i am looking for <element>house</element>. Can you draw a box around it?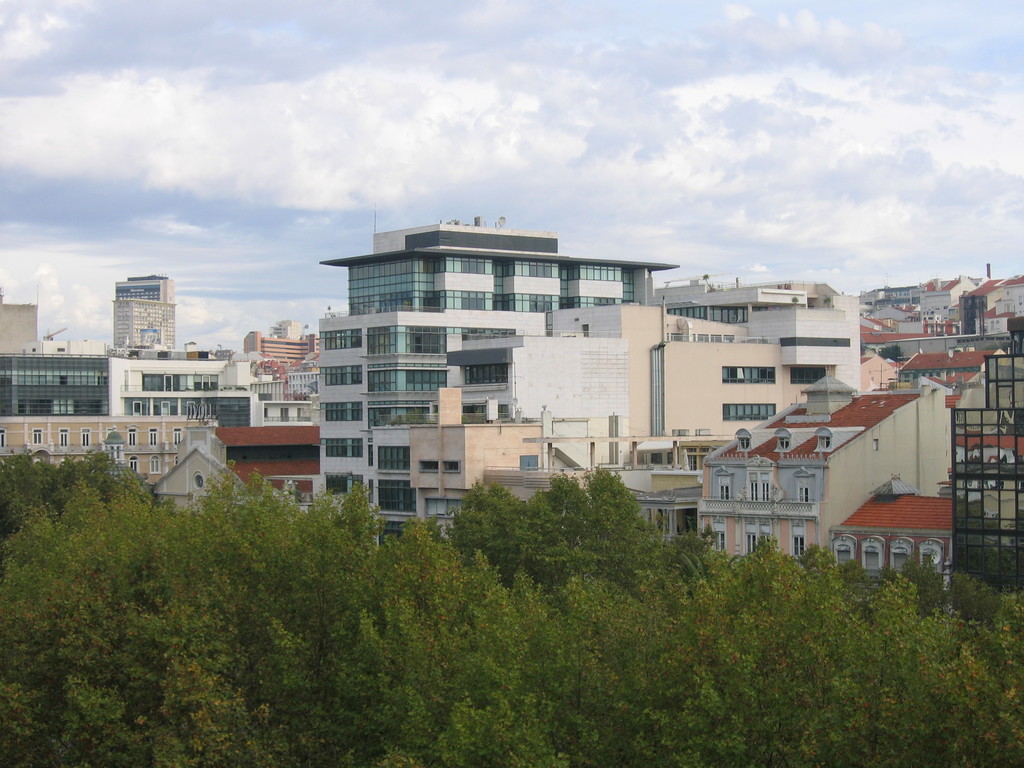
Sure, the bounding box is rect(918, 268, 972, 321).
